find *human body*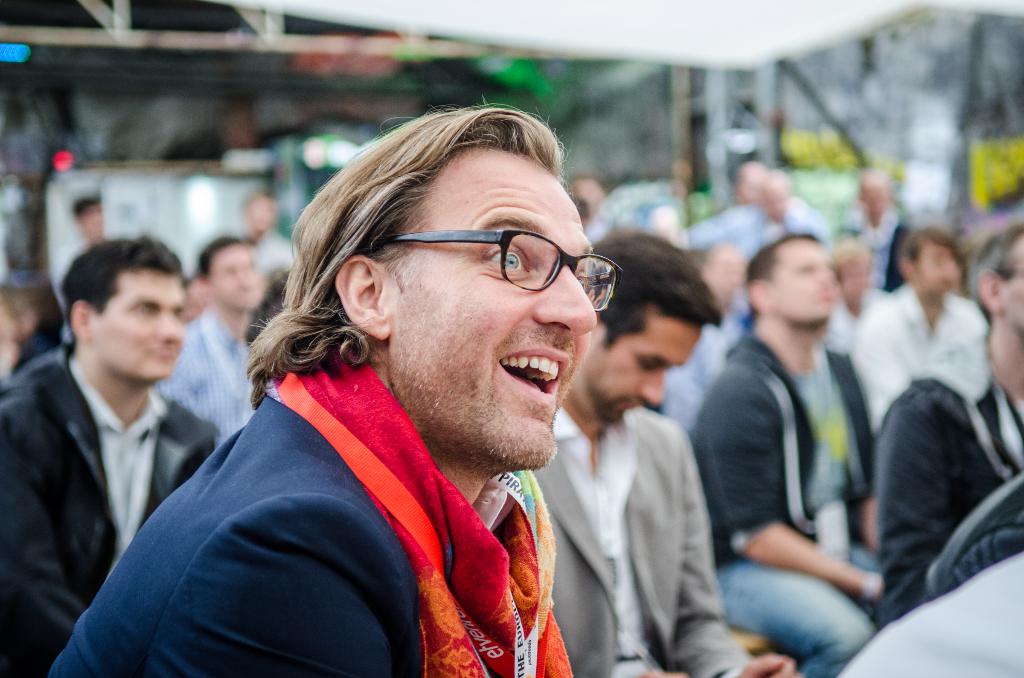
<region>168, 304, 268, 439</region>
